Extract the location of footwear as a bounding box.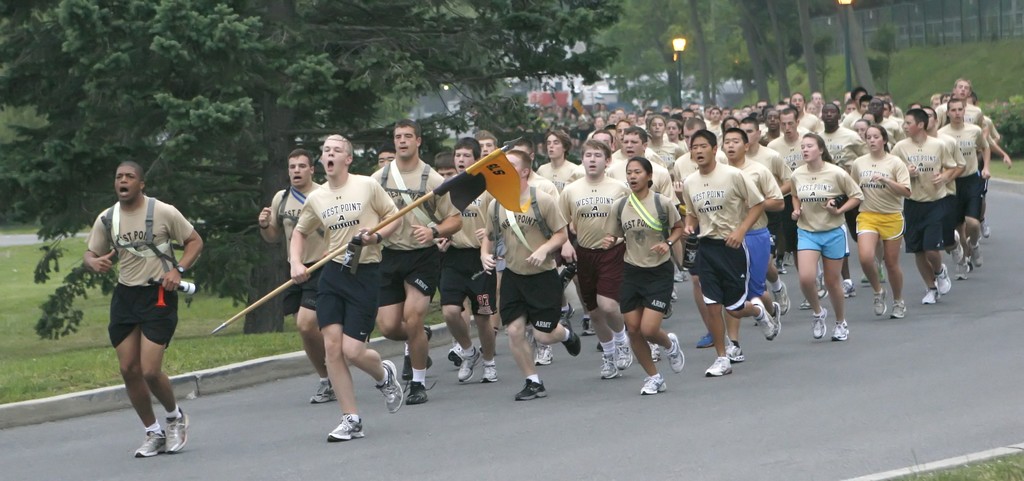
l=323, t=412, r=366, b=440.
